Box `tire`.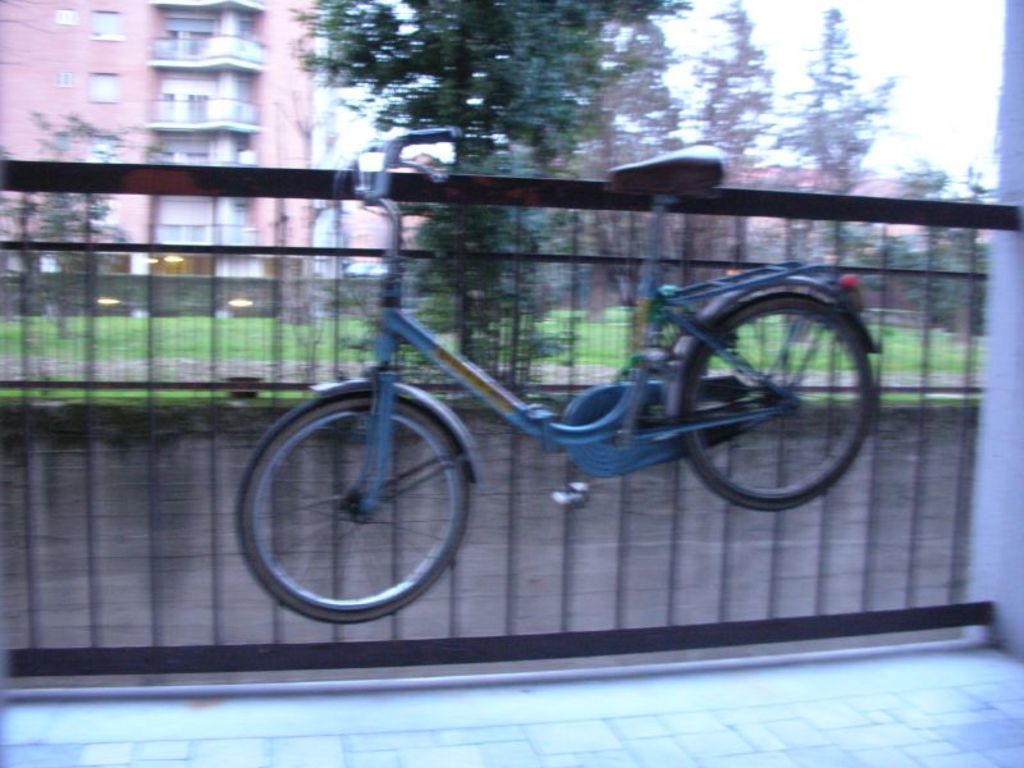
crop(207, 370, 485, 626).
